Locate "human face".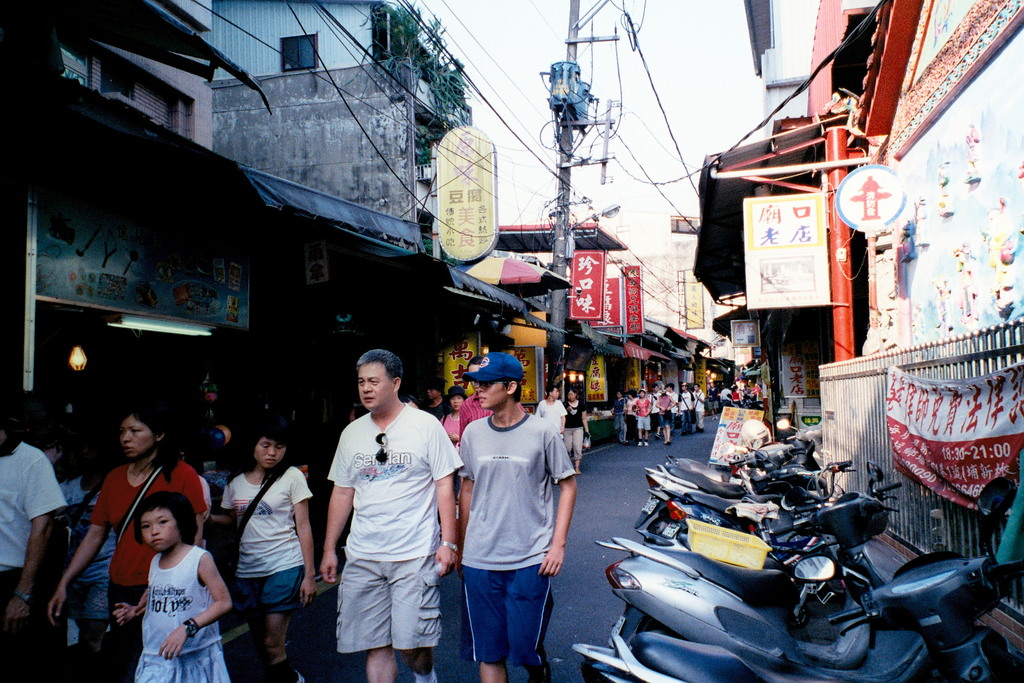
Bounding box: <box>253,434,284,473</box>.
